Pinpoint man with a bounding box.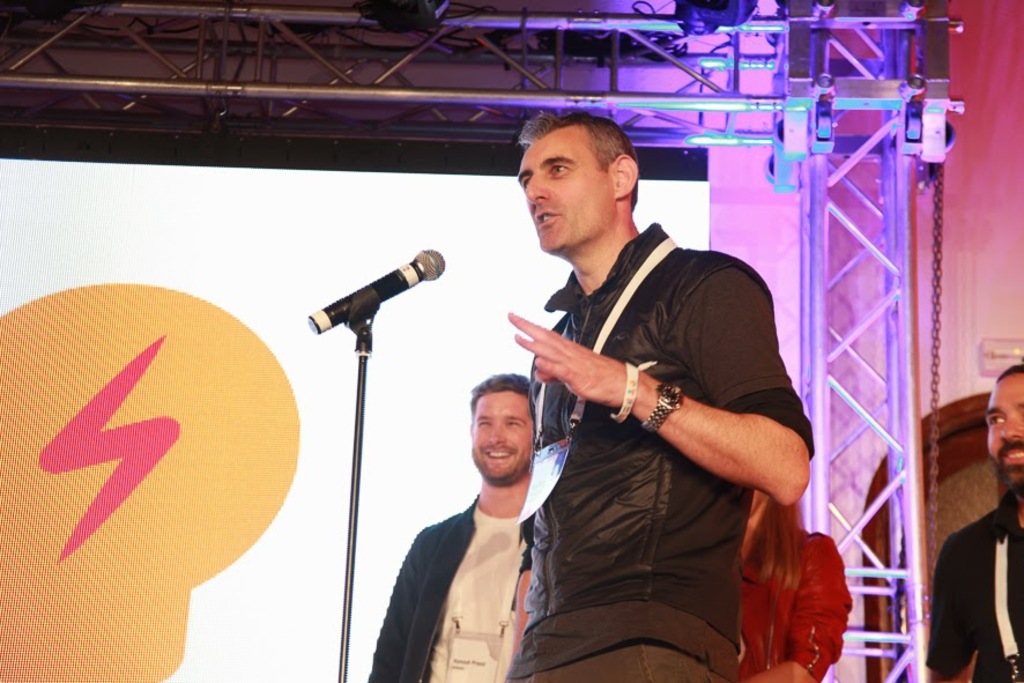
detection(364, 368, 530, 682).
